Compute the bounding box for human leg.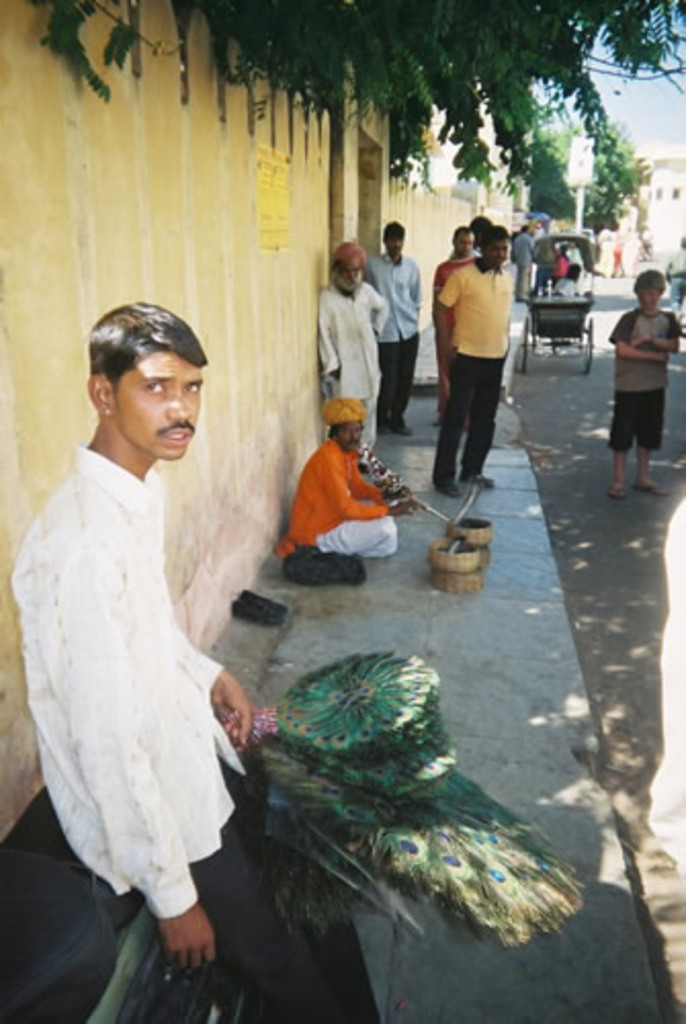
x1=430 y1=358 x2=473 y2=494.
